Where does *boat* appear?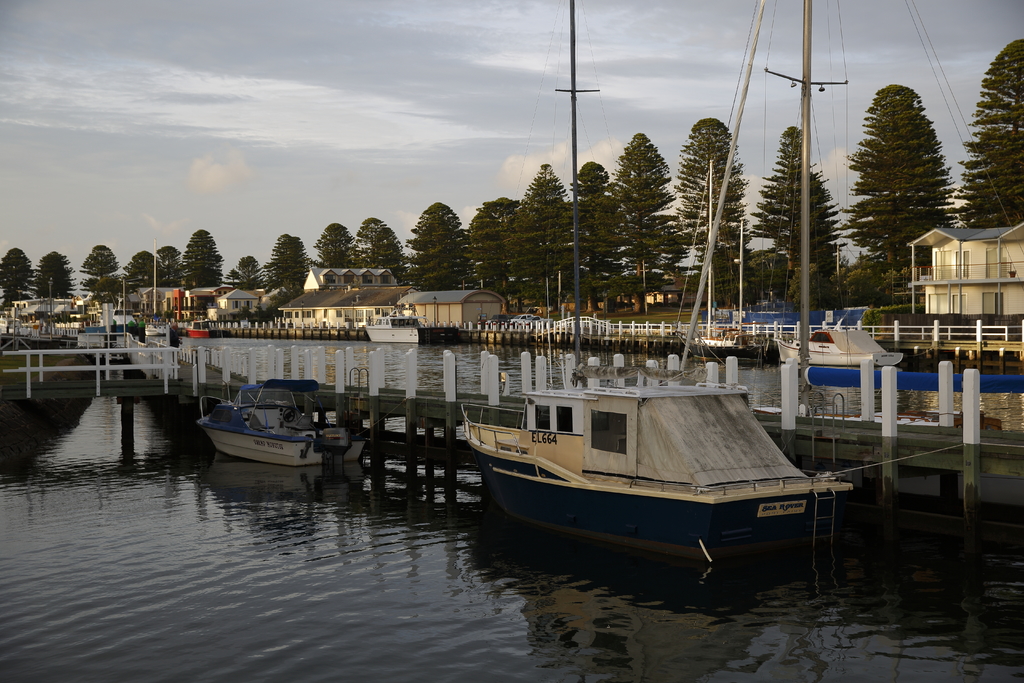
Appears at (362,299,458,341).
